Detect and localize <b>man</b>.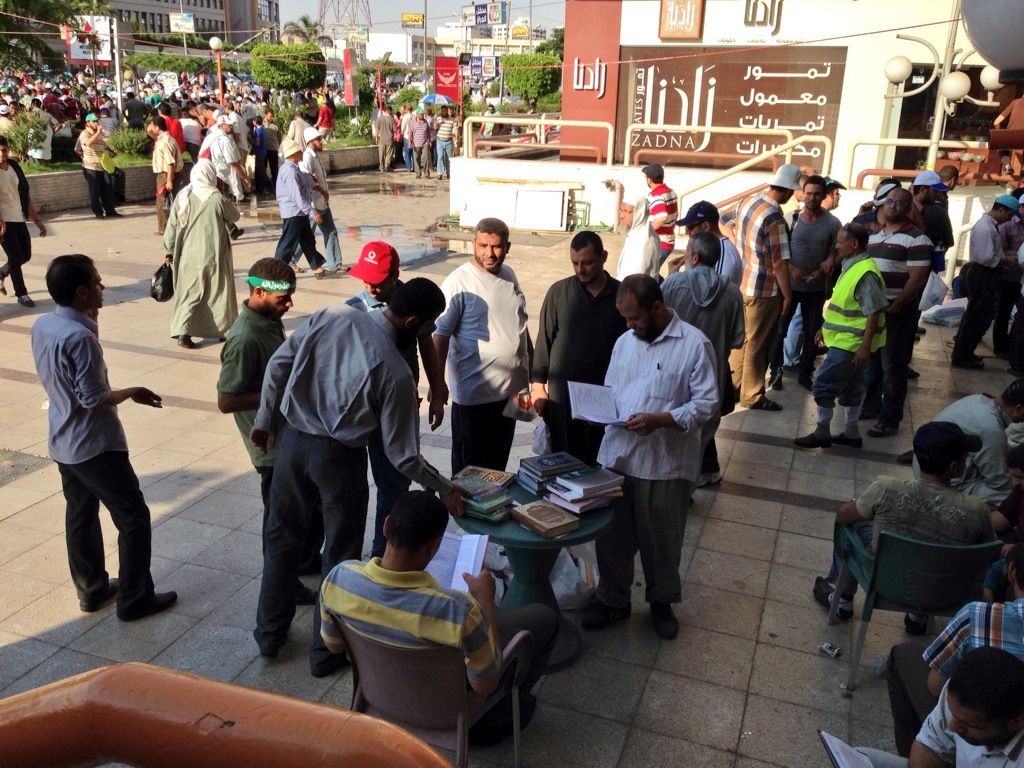
Localized at region(812, 422, 995, 641).
